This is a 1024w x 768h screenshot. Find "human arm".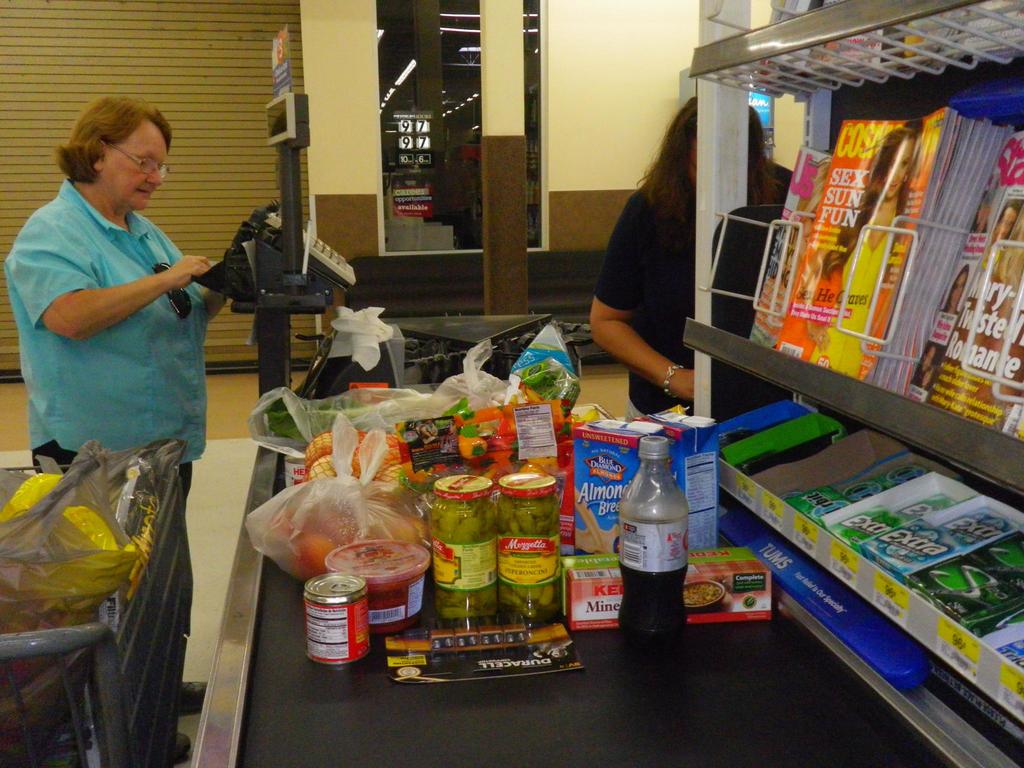
Bounding box: box(7, 220, 209, 338).
